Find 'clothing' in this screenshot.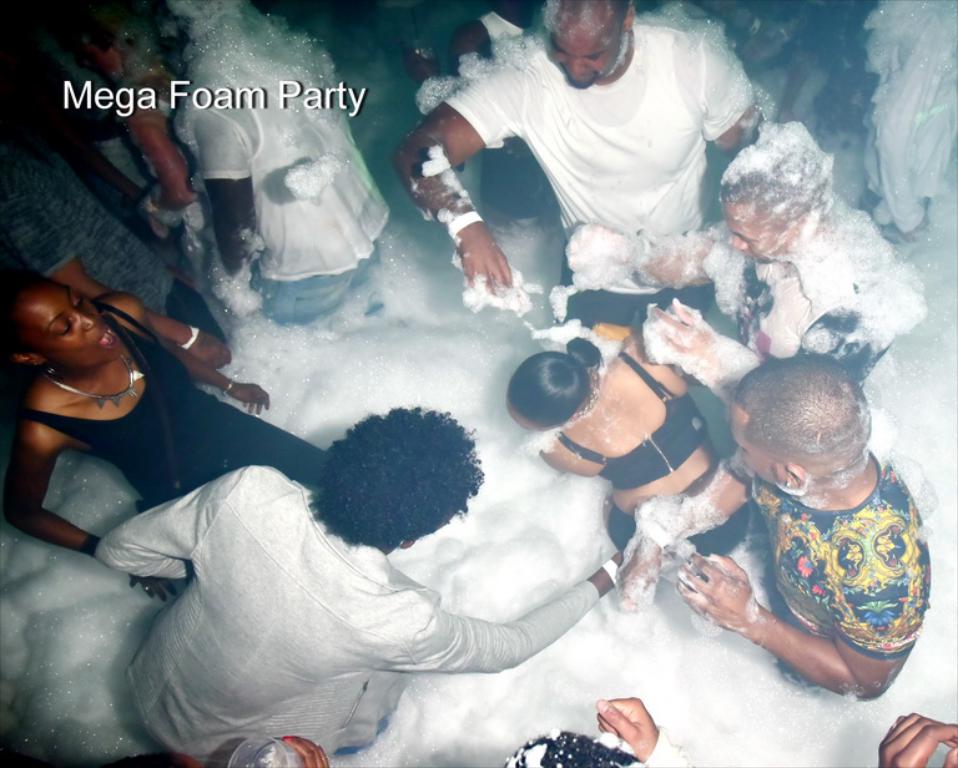
The bounding box for 'clothing' is locate(19, 293, 337, 497).
